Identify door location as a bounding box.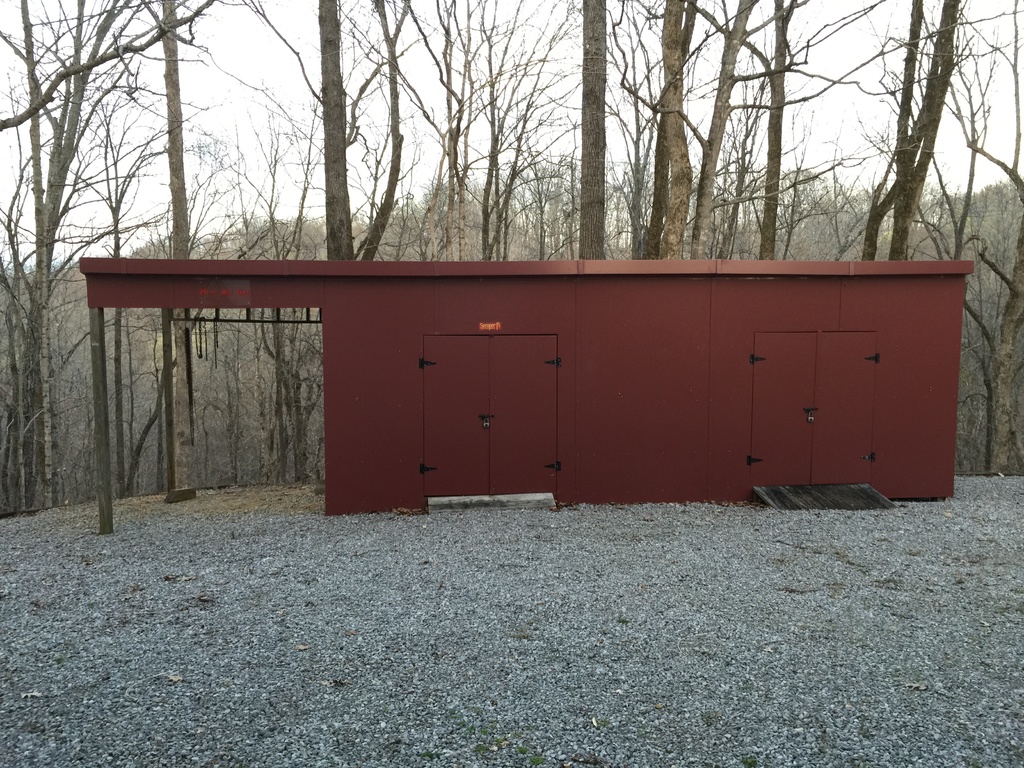
<bbox>751, 333, 875, 484</bbox>.
